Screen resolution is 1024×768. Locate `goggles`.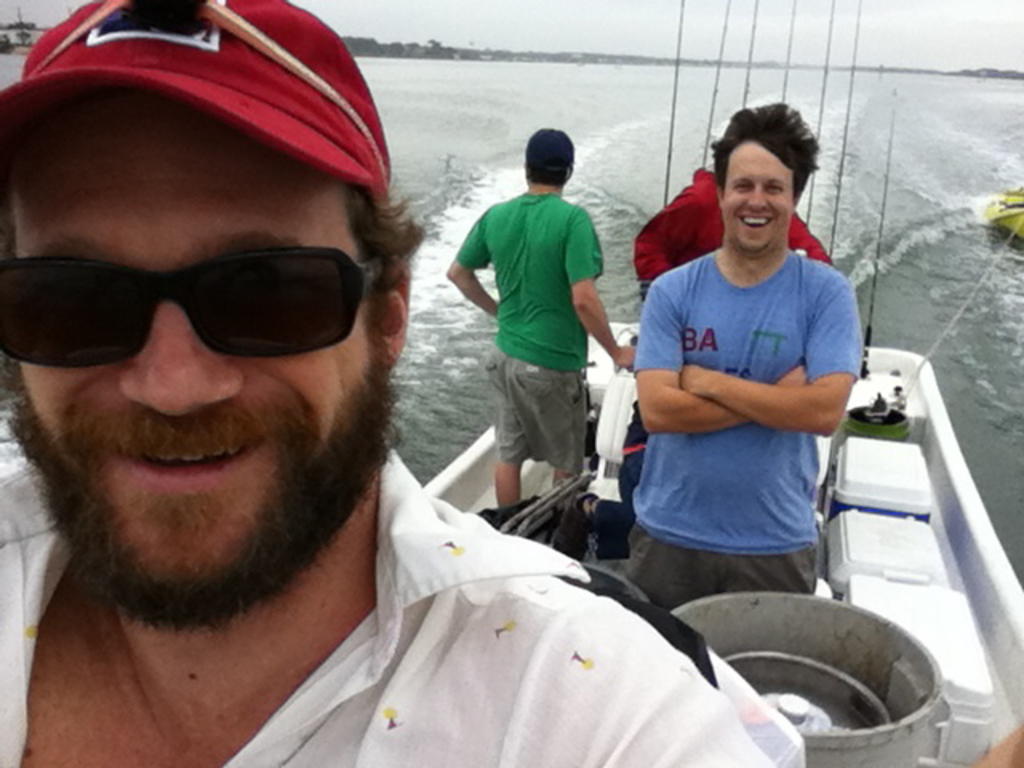
BBox(0, 229, 374, 363).
